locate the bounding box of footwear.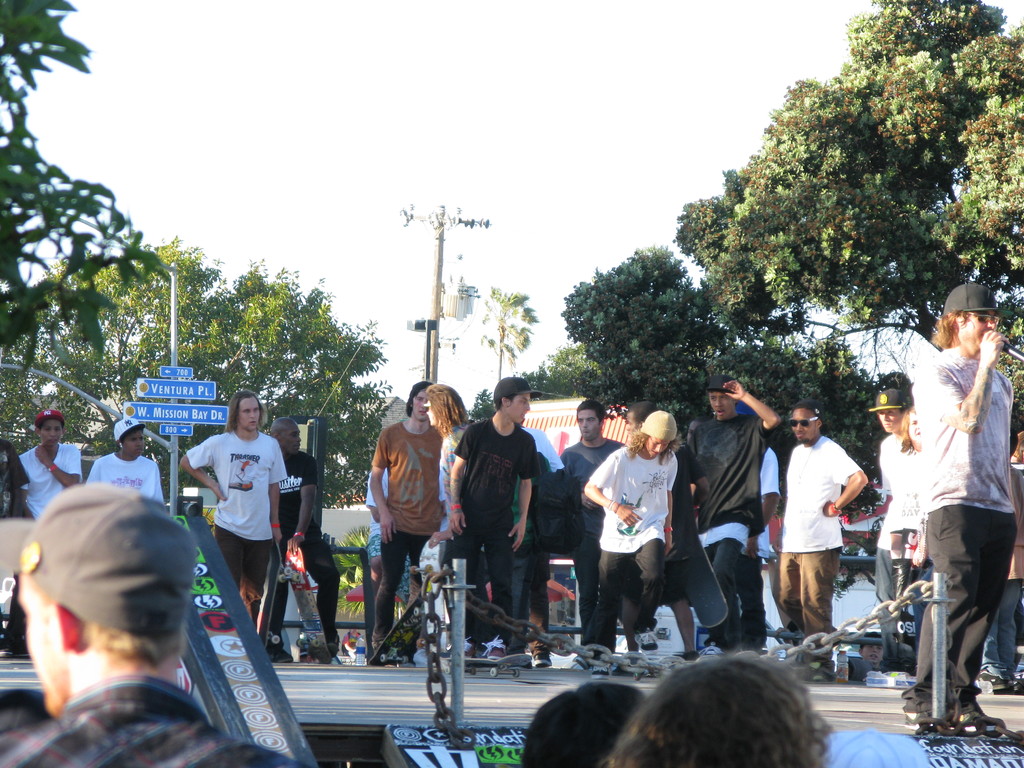
Bounding box: <box>956,708,1012,739</box>.
